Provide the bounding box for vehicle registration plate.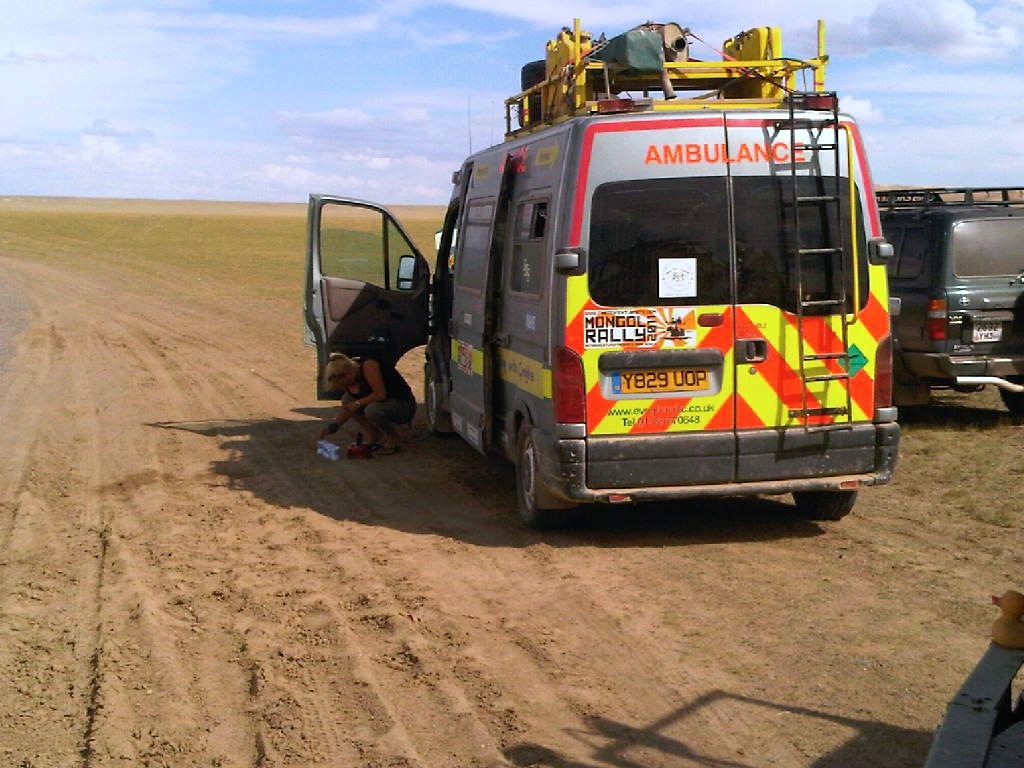
rect(609, 361, 709, 394).
